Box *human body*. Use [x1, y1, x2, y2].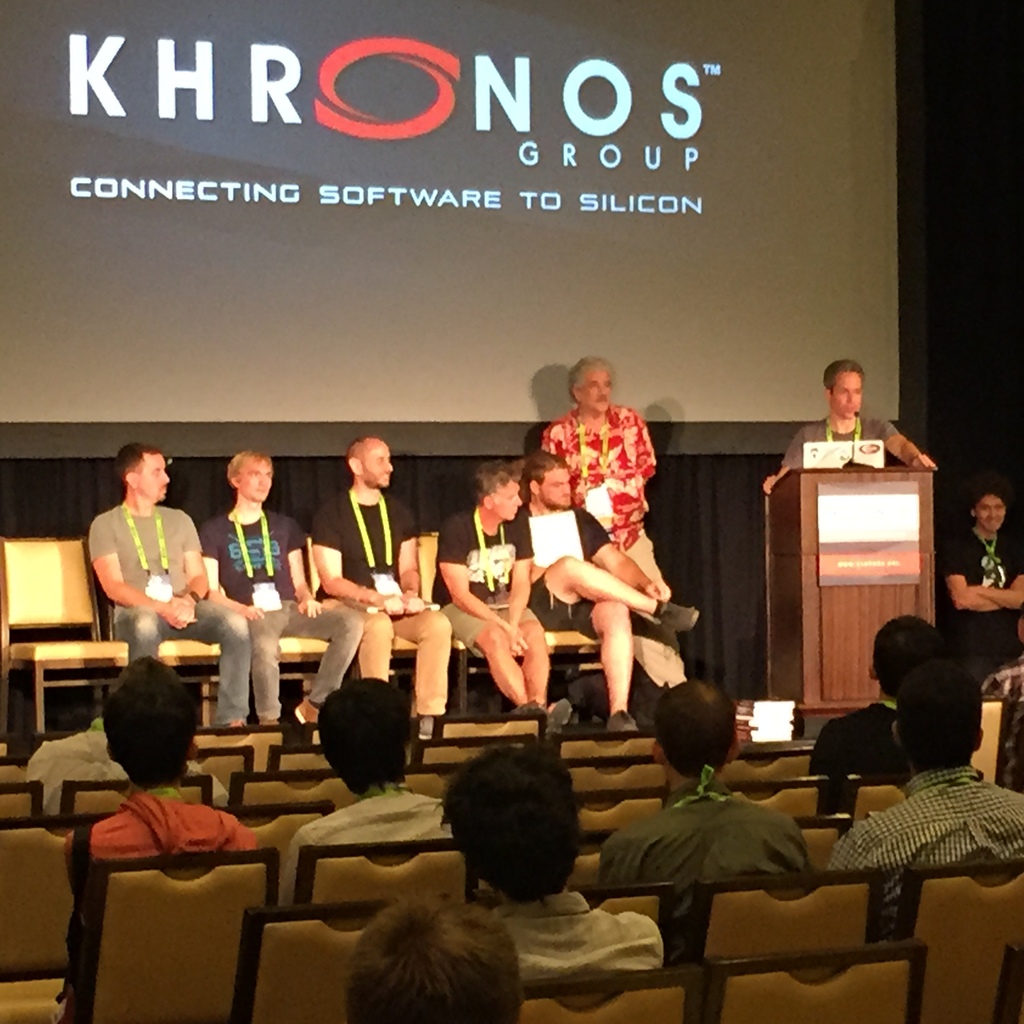
[504, 889, 662, 973].
